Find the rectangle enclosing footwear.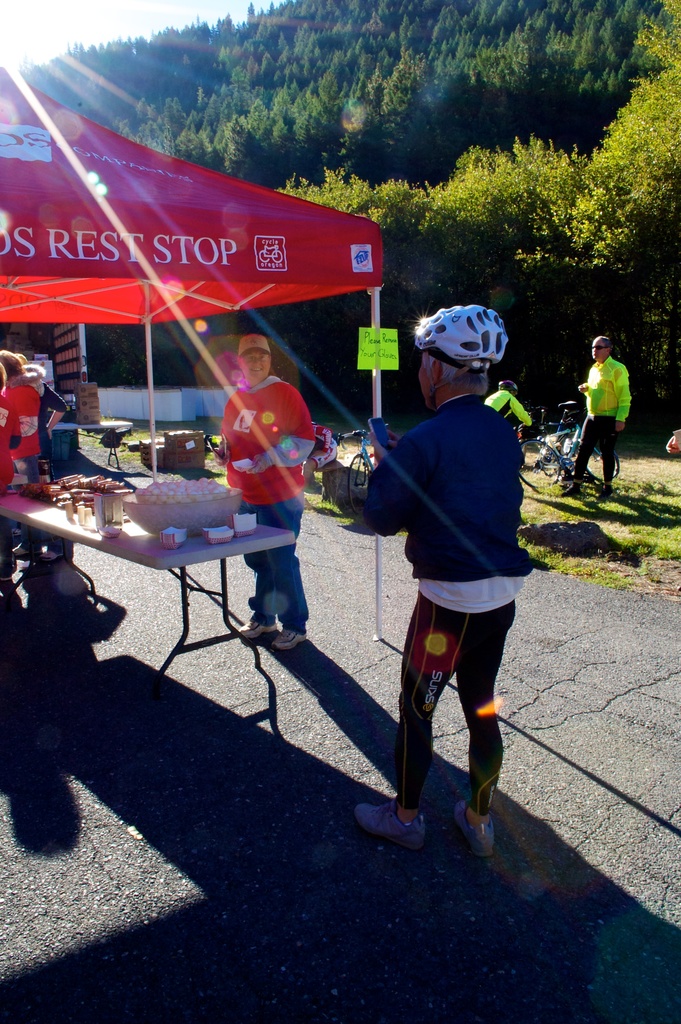
x1=354, y1=803, x2=430, y2=846.
